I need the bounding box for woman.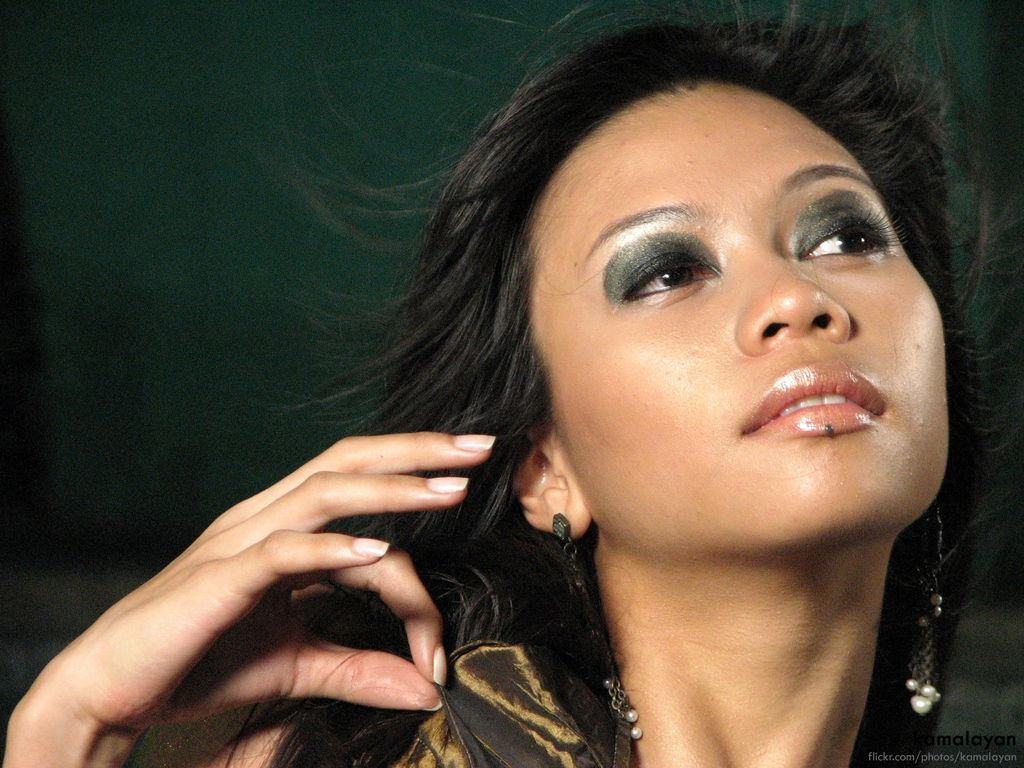
Here it is: crop(20, 0, 1023, 767).
